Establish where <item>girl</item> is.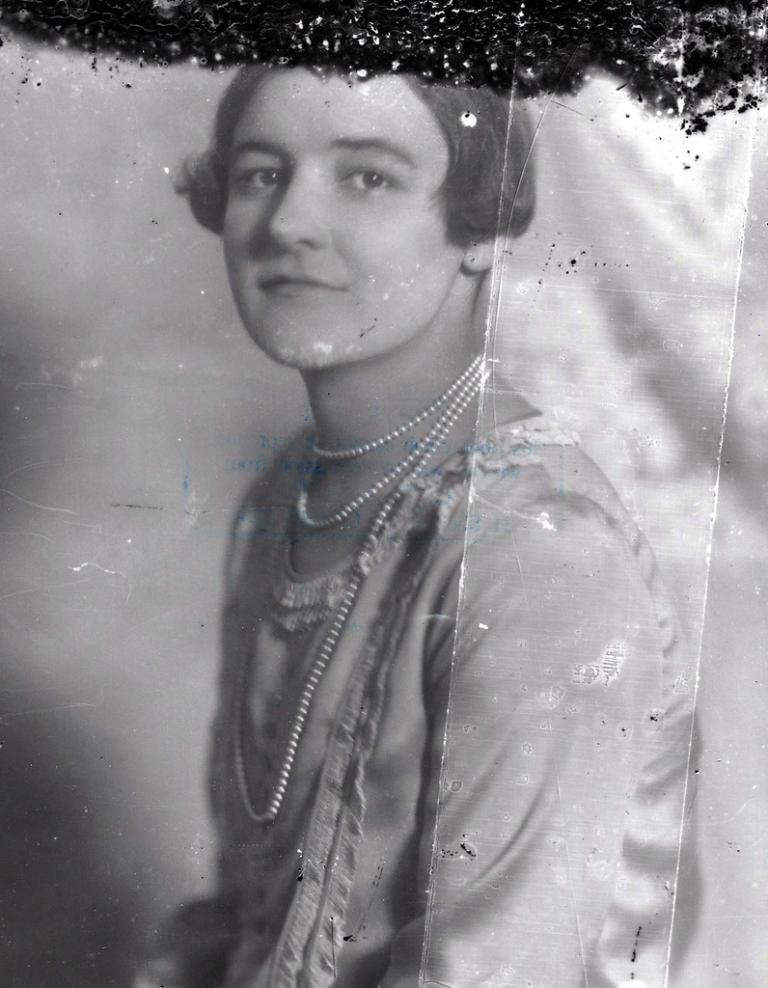
Established at crop(133, 0, 697, 964).
